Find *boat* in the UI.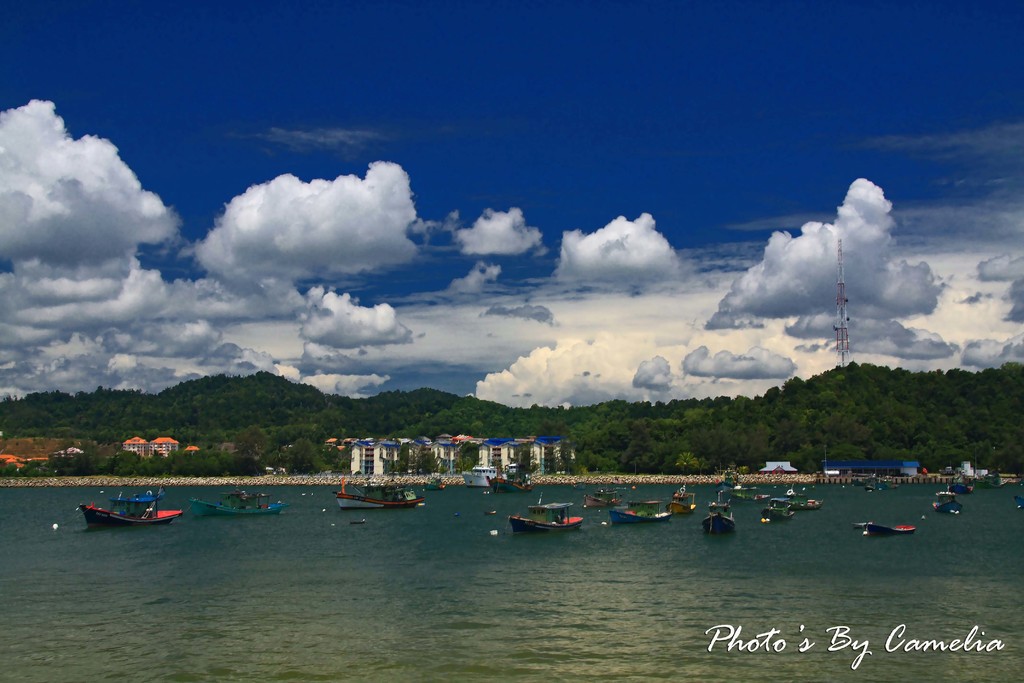
UI element at x1=482 y1=473 x2=536 y2=494.
